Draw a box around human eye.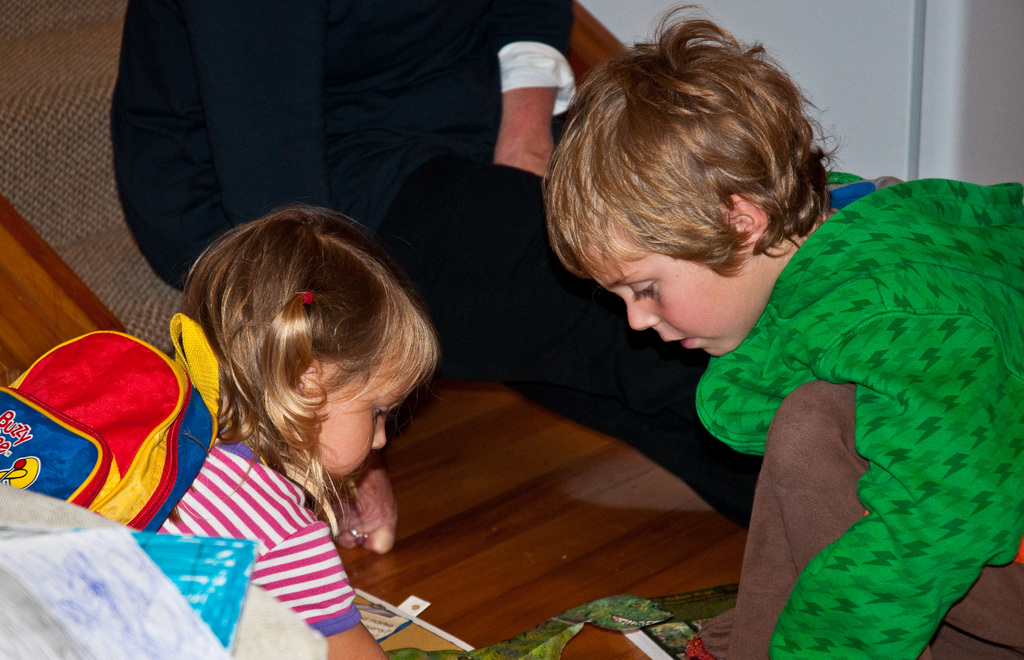
rect(633, 280, 658, 302).
